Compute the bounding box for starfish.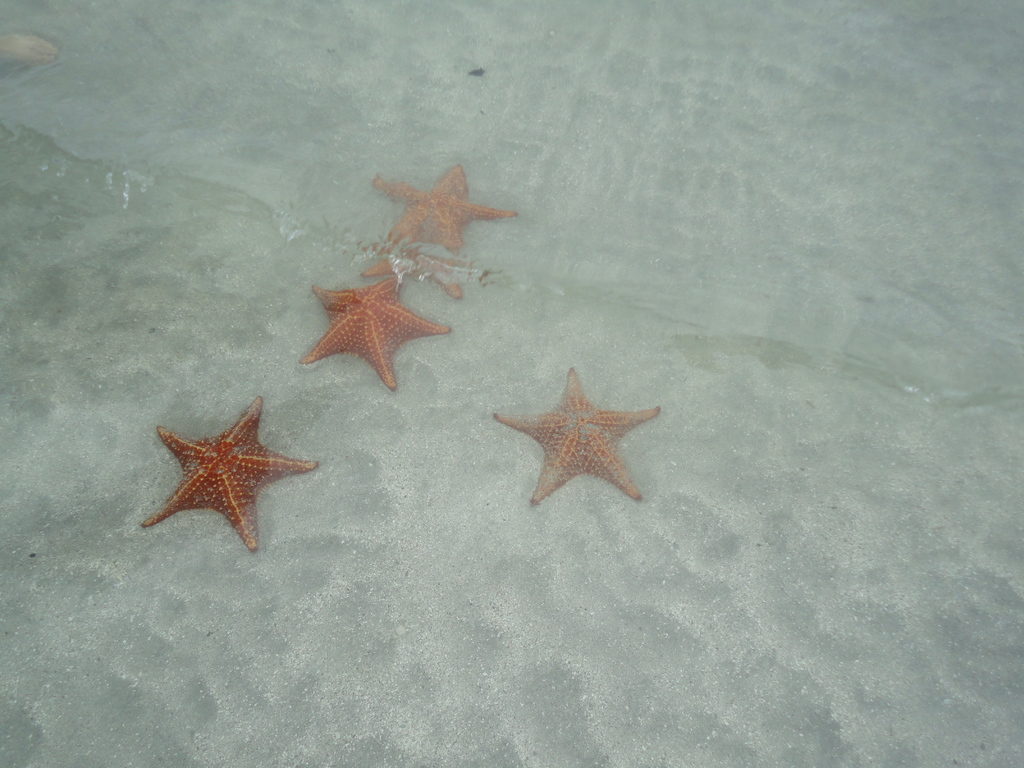
bbox=[363, 248, 472, 298].
